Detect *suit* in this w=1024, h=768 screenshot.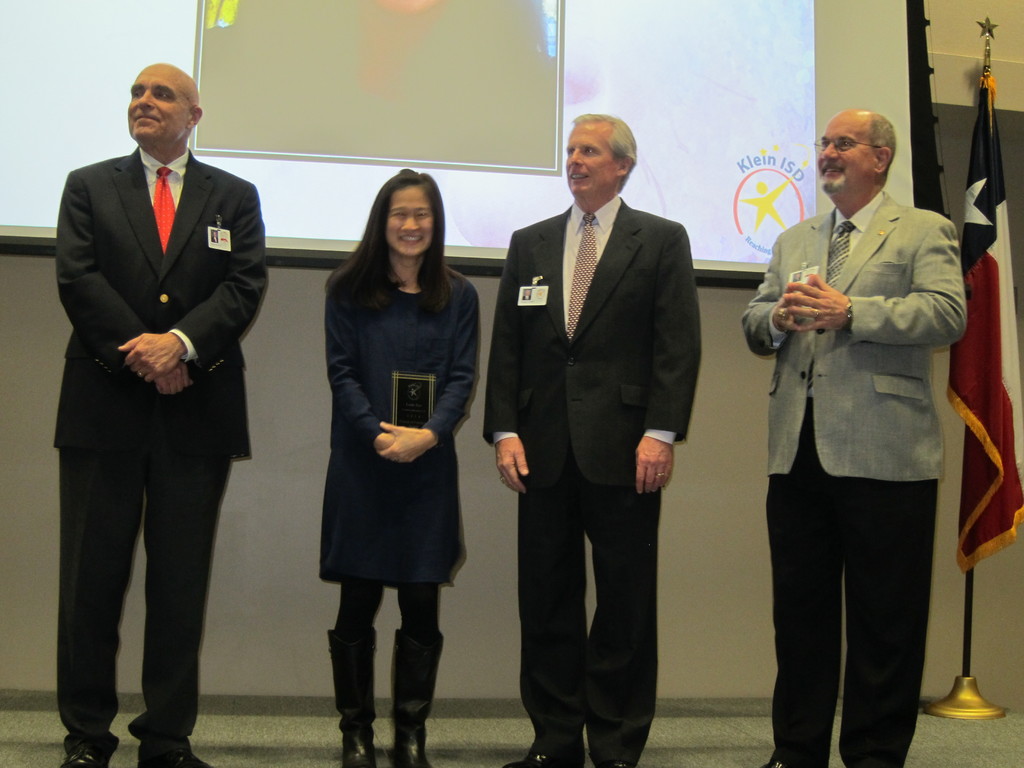
Detection: left=59, top=145, right=267, bottom=755.
